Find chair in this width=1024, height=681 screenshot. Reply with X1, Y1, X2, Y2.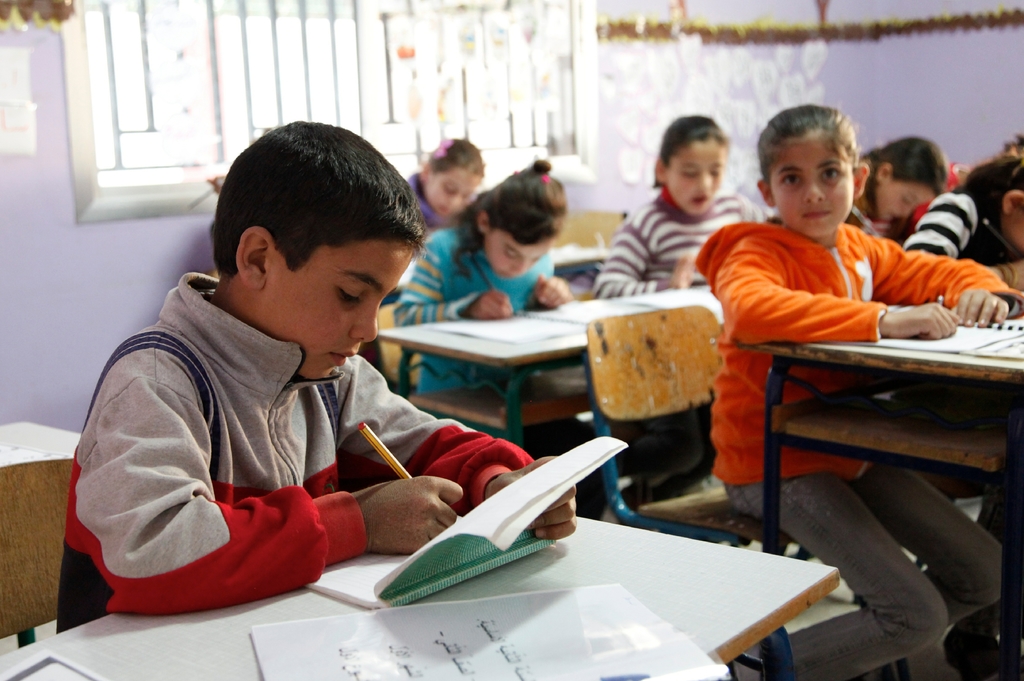
370, 303, 593, 452.
